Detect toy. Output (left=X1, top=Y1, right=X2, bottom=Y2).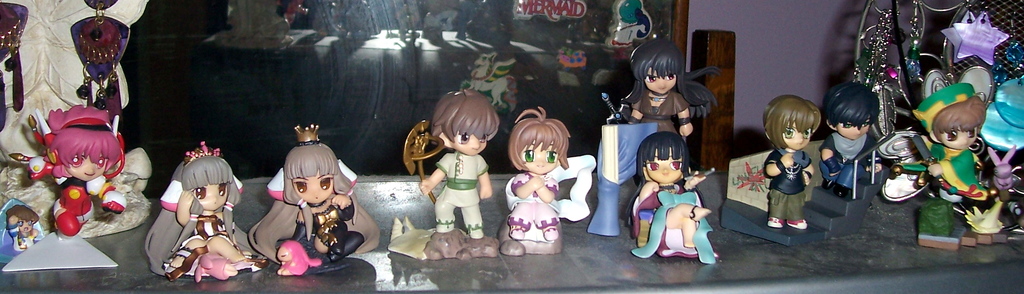
(left=390, top=90, right=499, bottom=258).
